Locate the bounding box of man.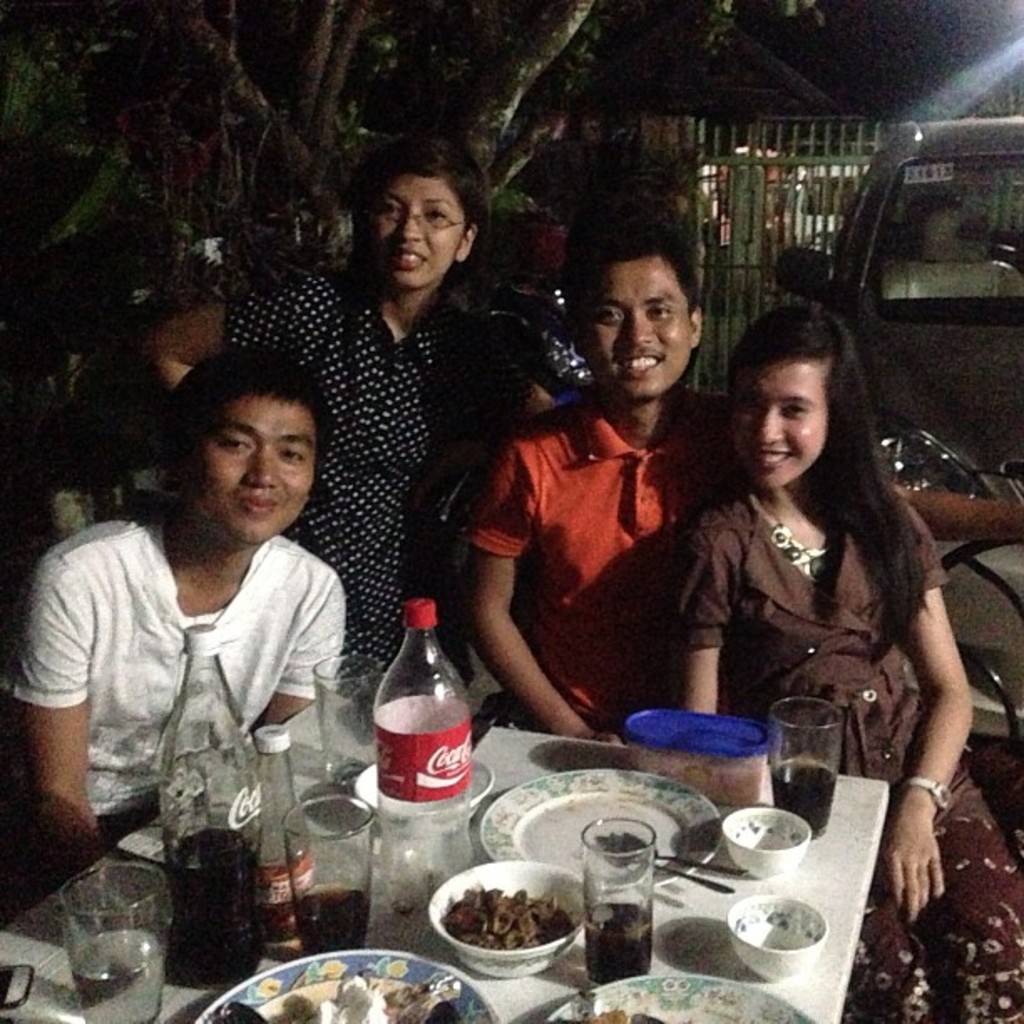
Bounding box: {"left": 467, "top": 207, "right": 1022, "bottom": 723}.
